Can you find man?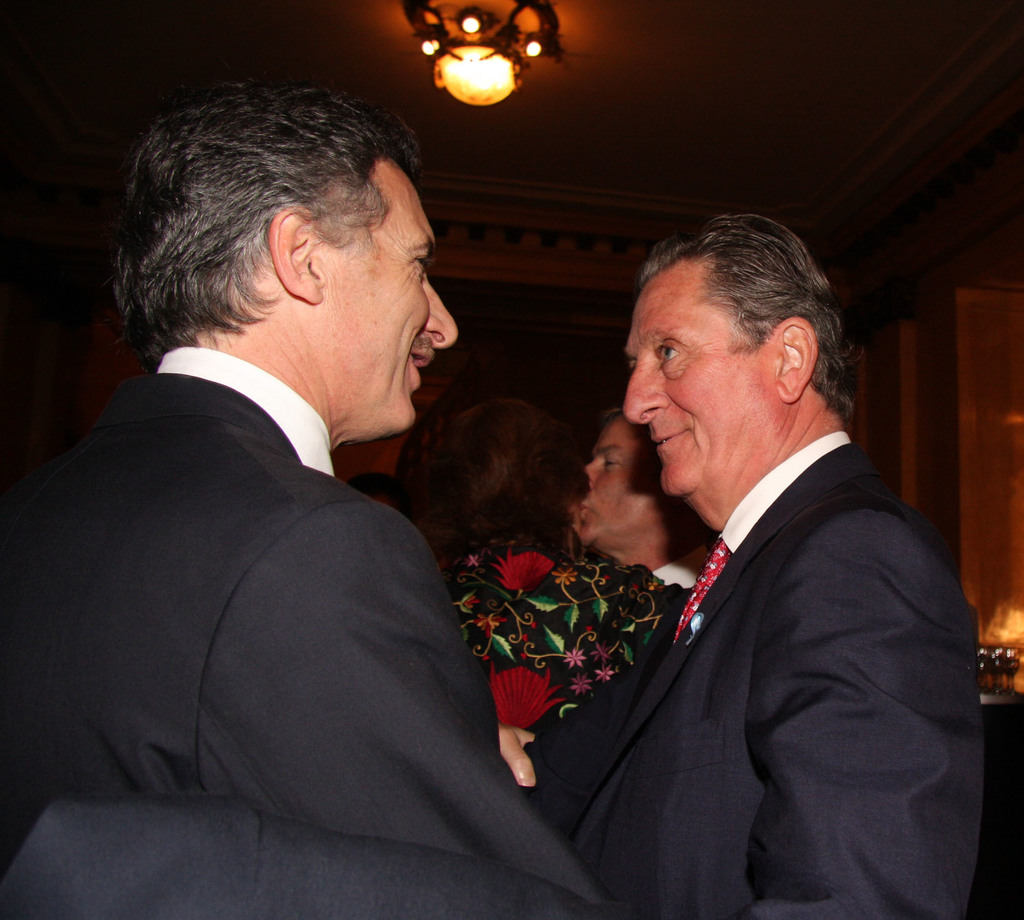
Yes, bounding box: detection(575, 408, 718, 599).
